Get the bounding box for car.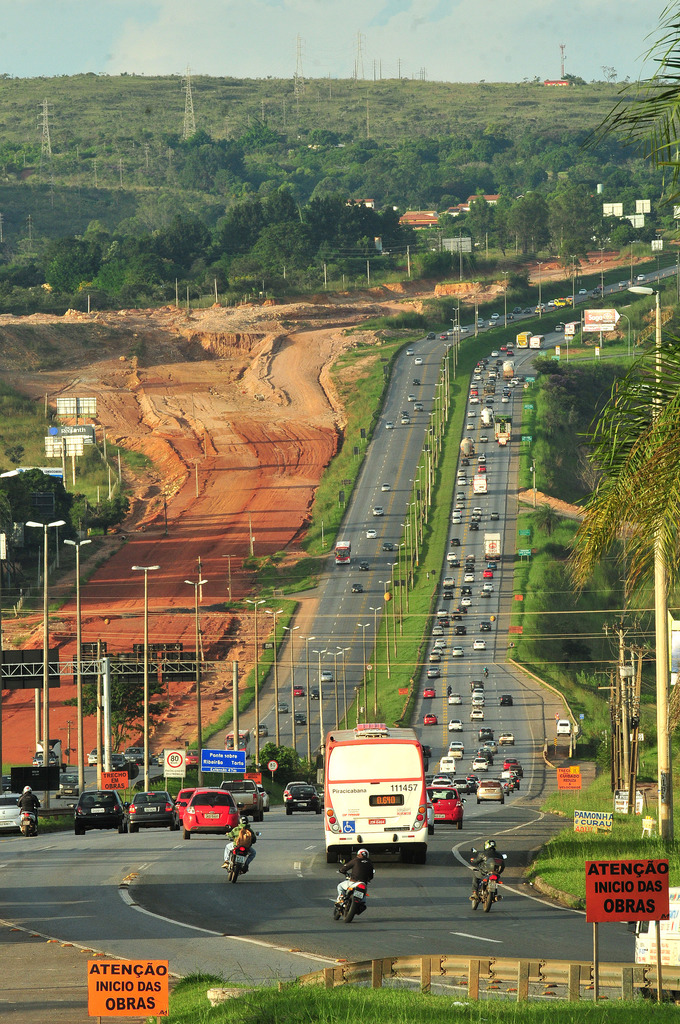
385/420/396/427.
